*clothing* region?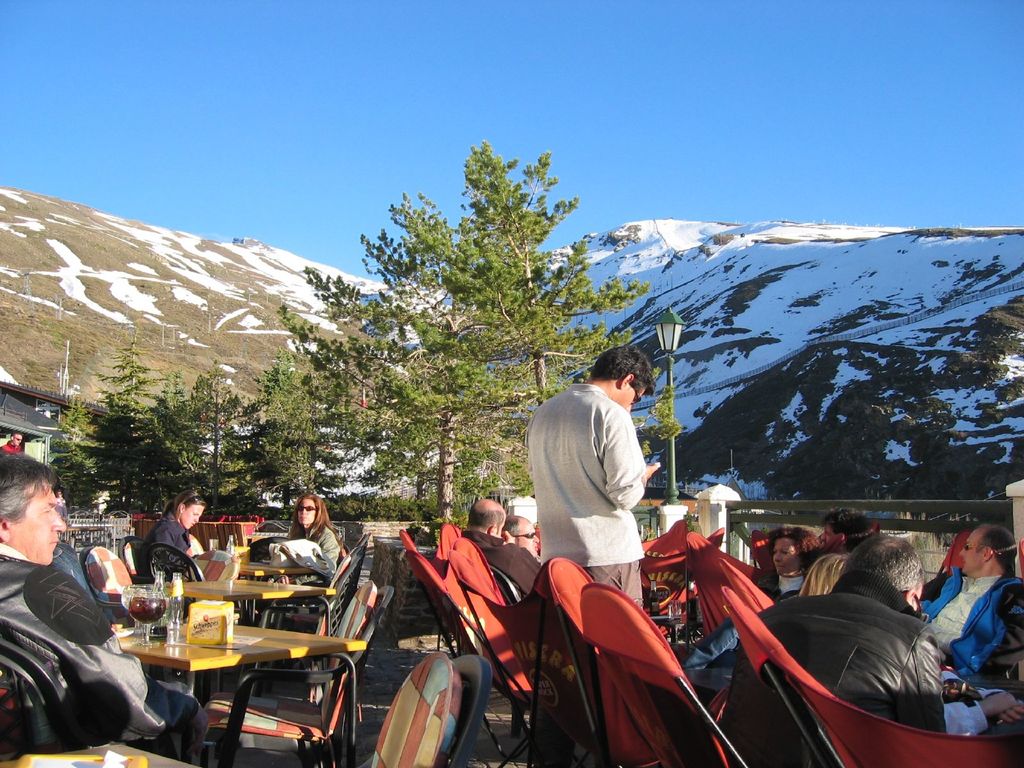
region(942, 644, 1007, 751)
